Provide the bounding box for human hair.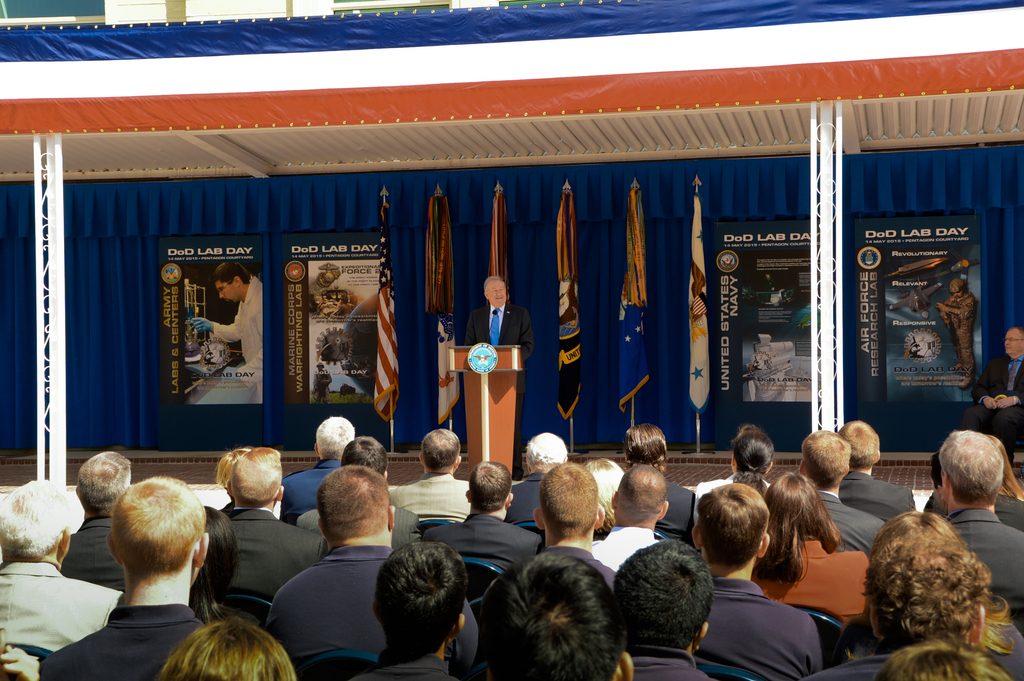
Rect(757, 471, 842, 581).
